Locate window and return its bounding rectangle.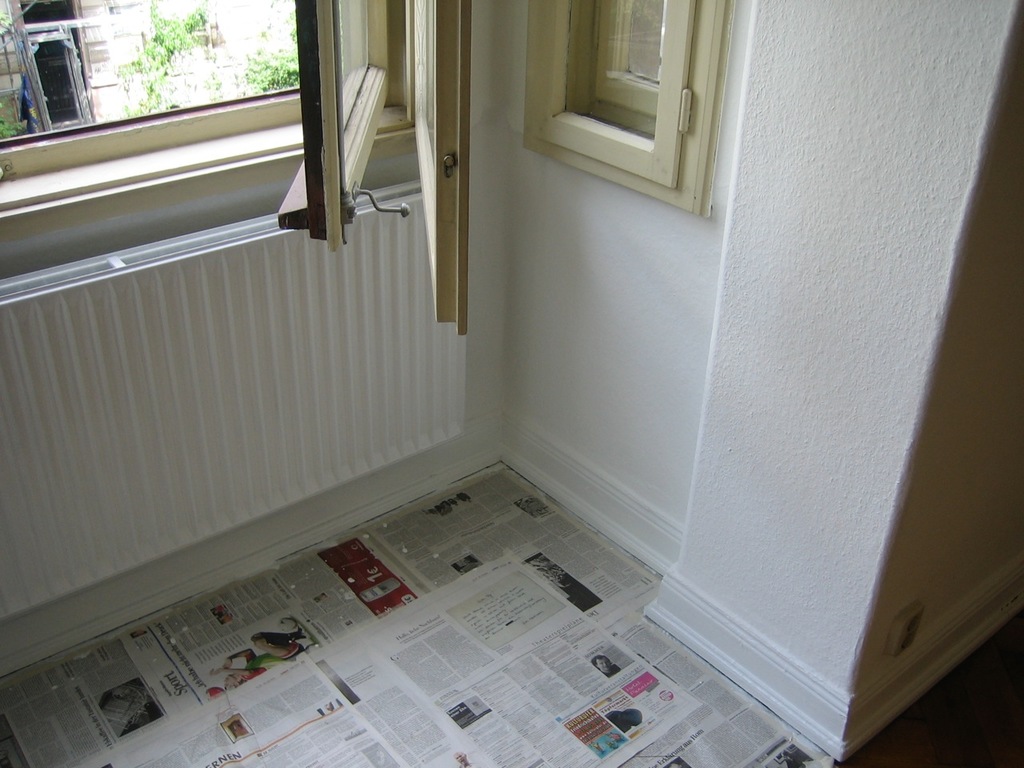
locate(0, 0, 416, 221).
